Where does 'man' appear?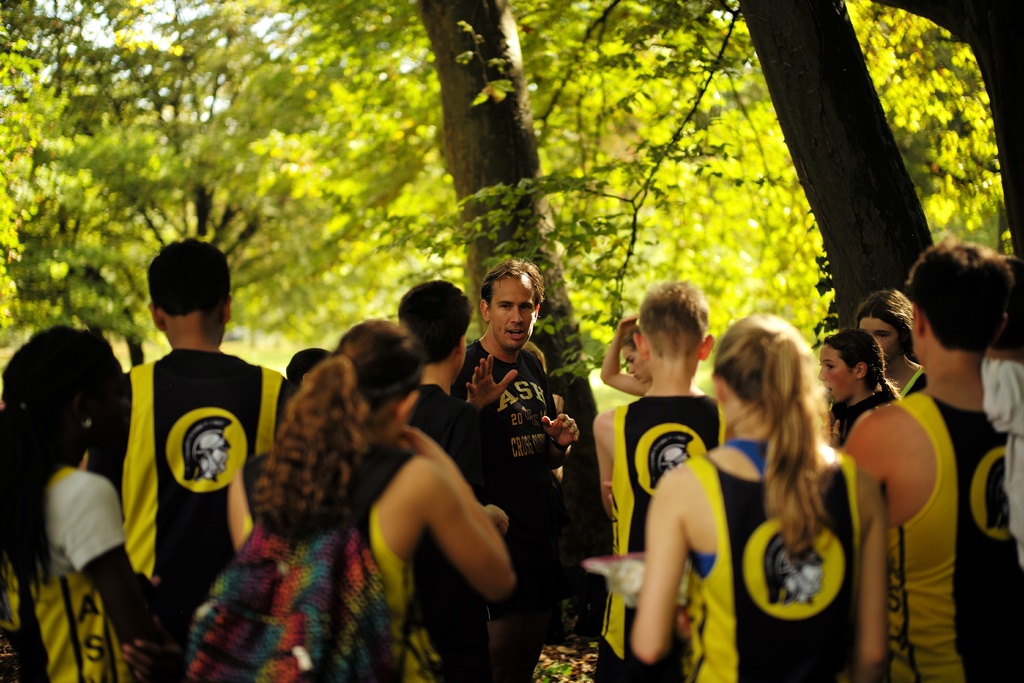
Appears at bbox(391, 284, 508, 680).
